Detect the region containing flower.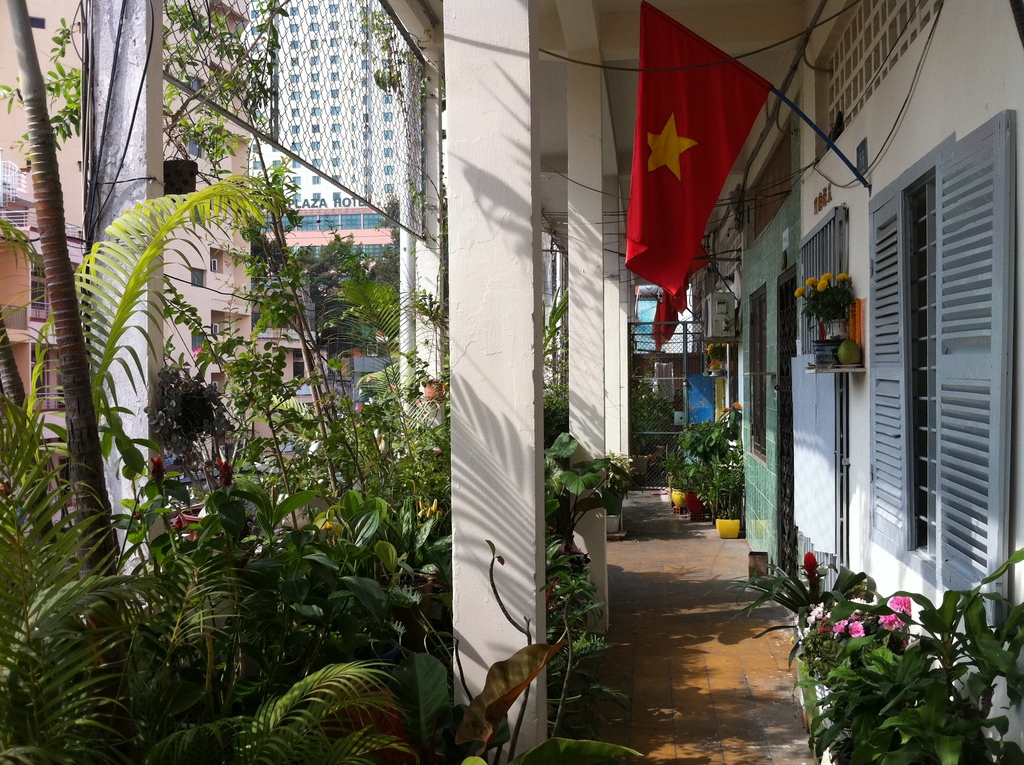
x1=819, y1=270, x2=833, y2=282.
